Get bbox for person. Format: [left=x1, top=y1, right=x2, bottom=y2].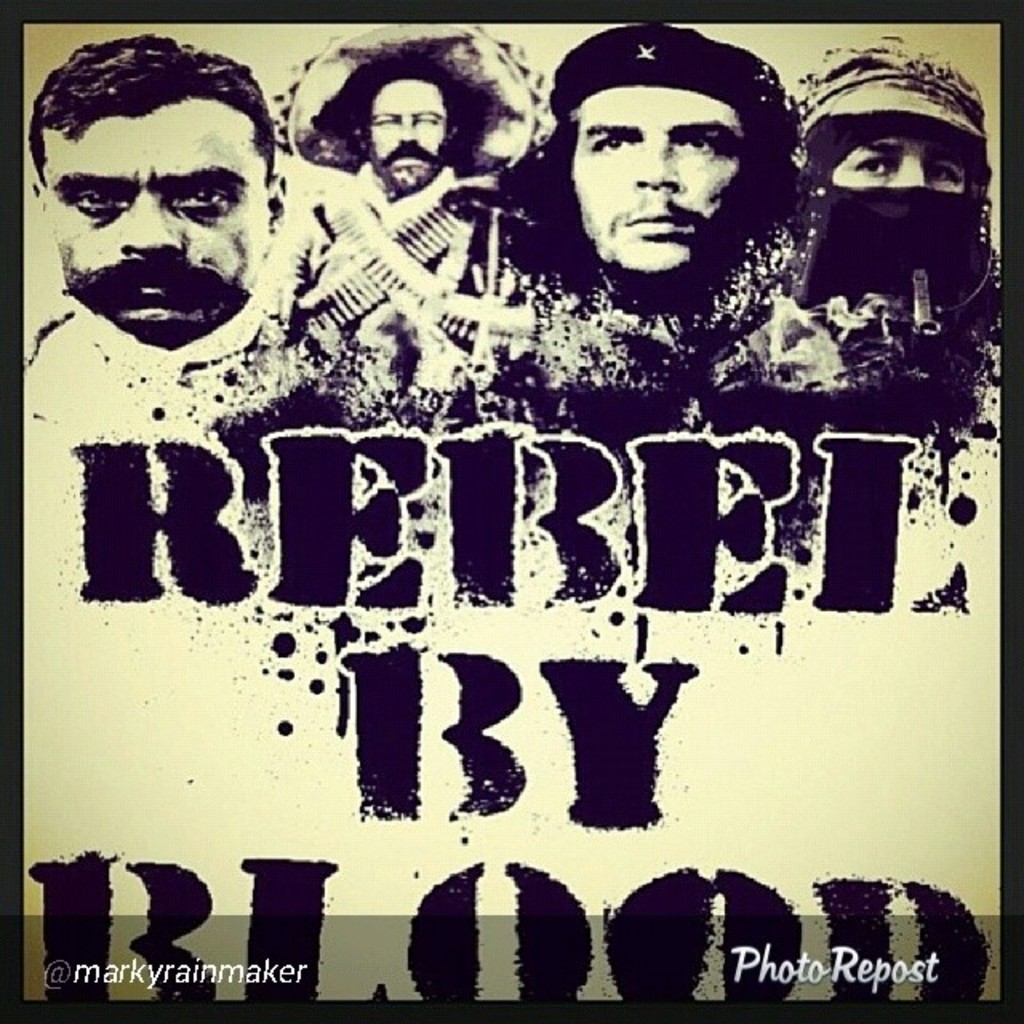
[left=266, top=78, right=541, bottom=427].
